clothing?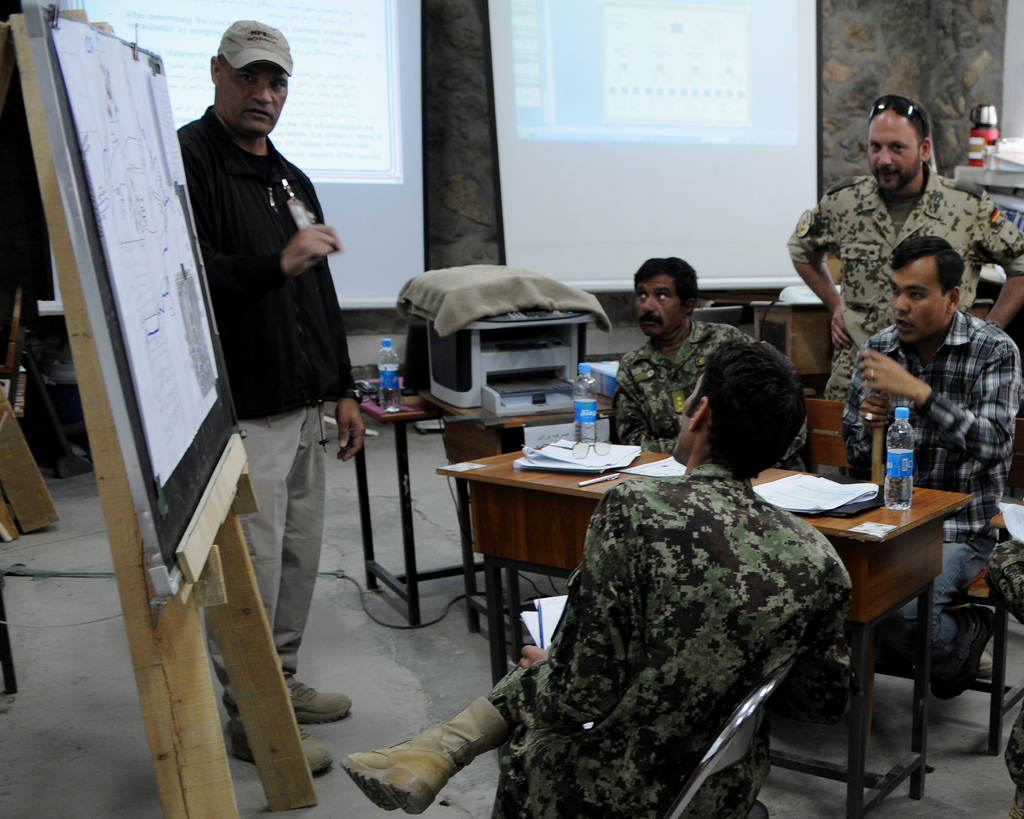
177, 118, 358, 713
